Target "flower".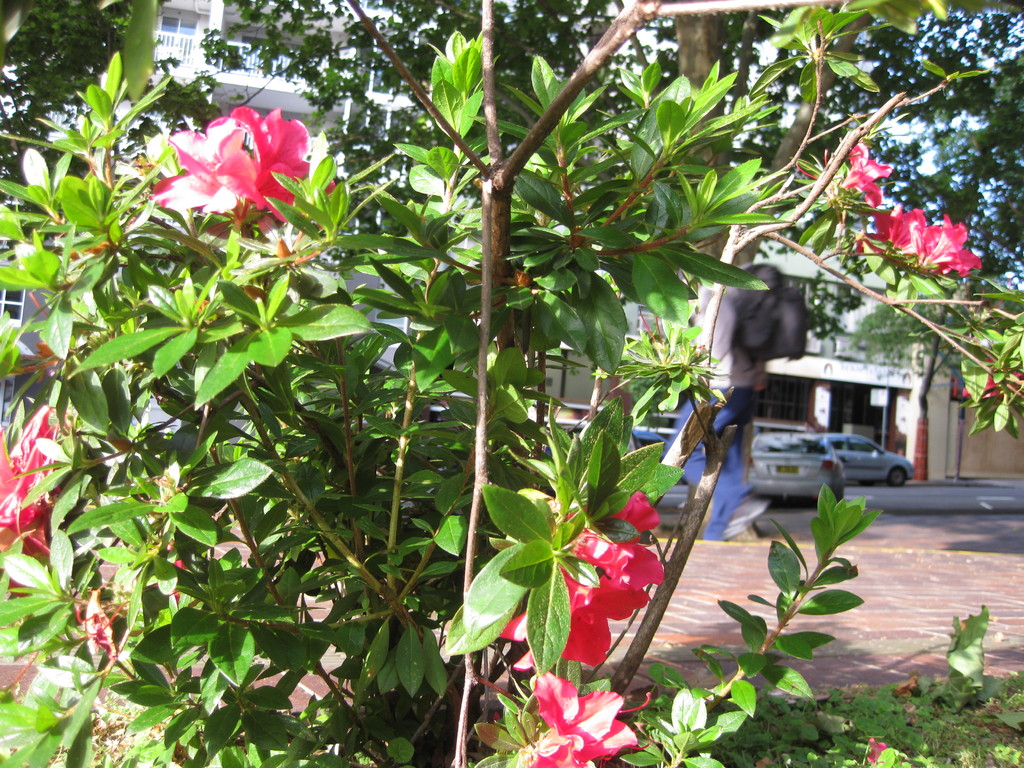
Target region: rect(839, 131, 904, 211).
